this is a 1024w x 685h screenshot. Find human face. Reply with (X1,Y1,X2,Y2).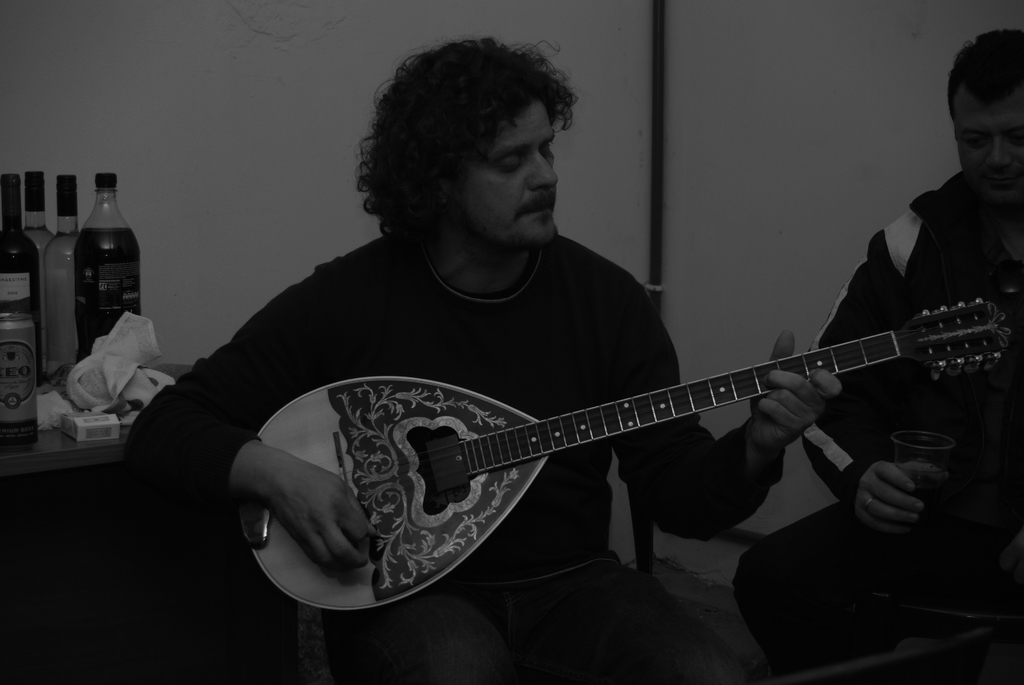
(453,99,566,242).
